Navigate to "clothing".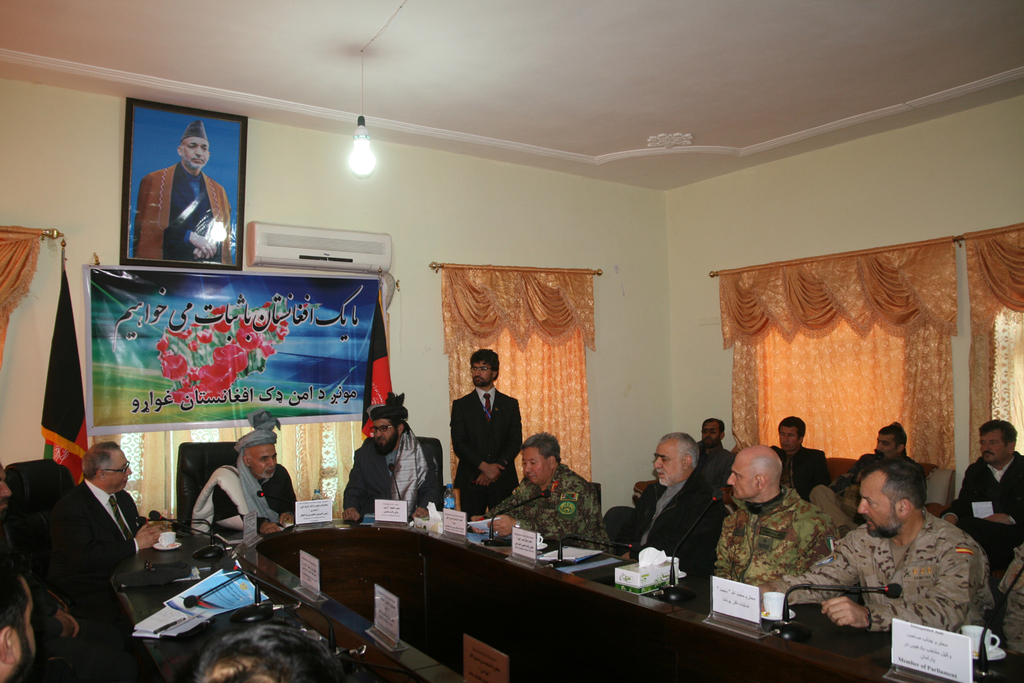
Navigation target: box(451, 383, 520, 520).
